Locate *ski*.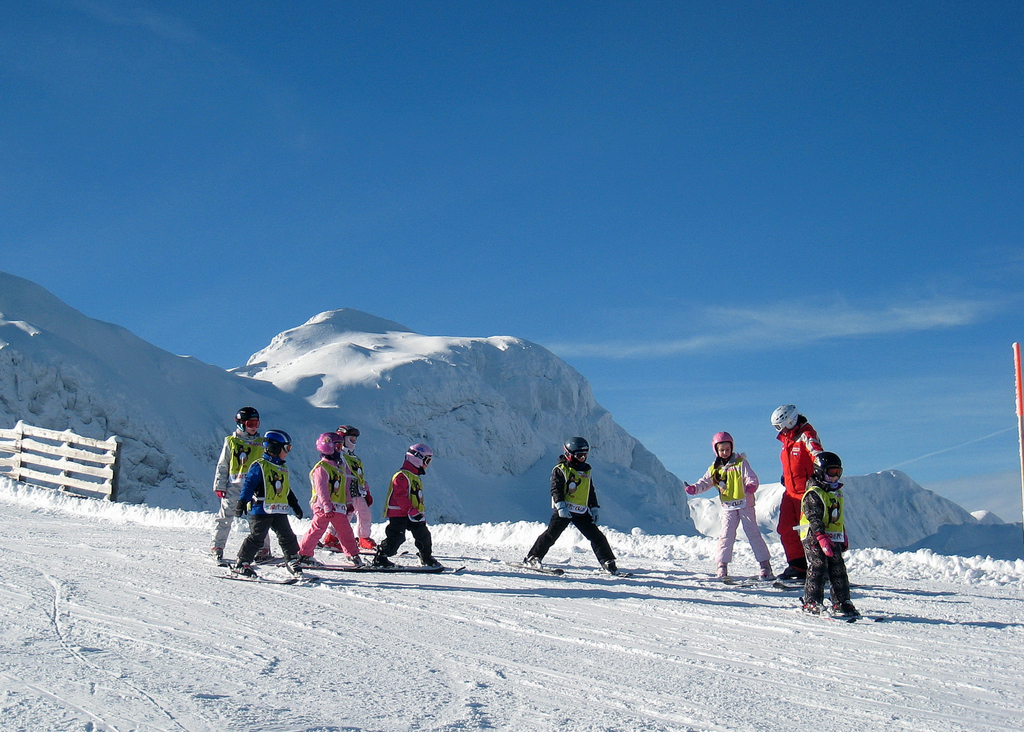
Bounding box: 274 566 323 585.
